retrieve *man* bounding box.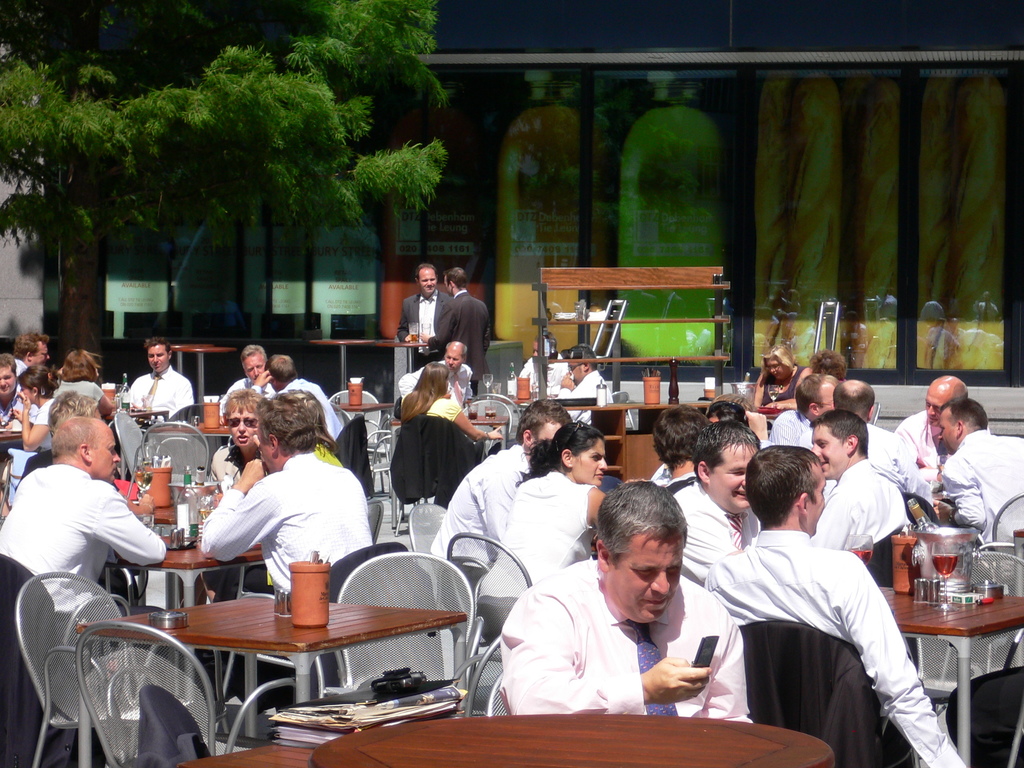
Bounding box: detection(677, 419, 756, 580).
